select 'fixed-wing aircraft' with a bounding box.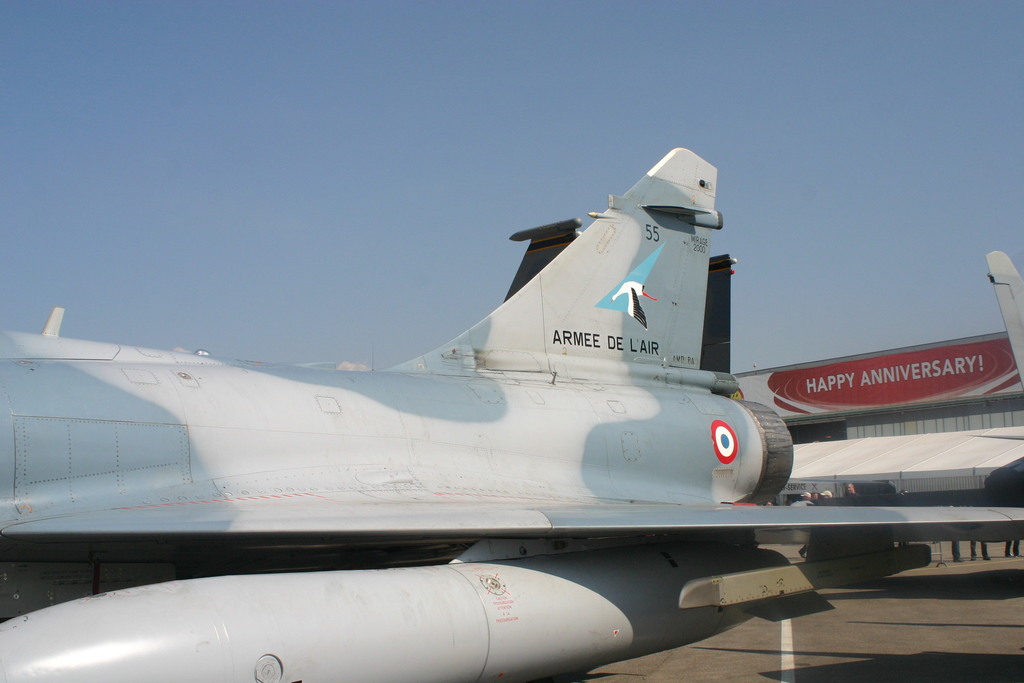
locate(0, 145, 1023, 682).
